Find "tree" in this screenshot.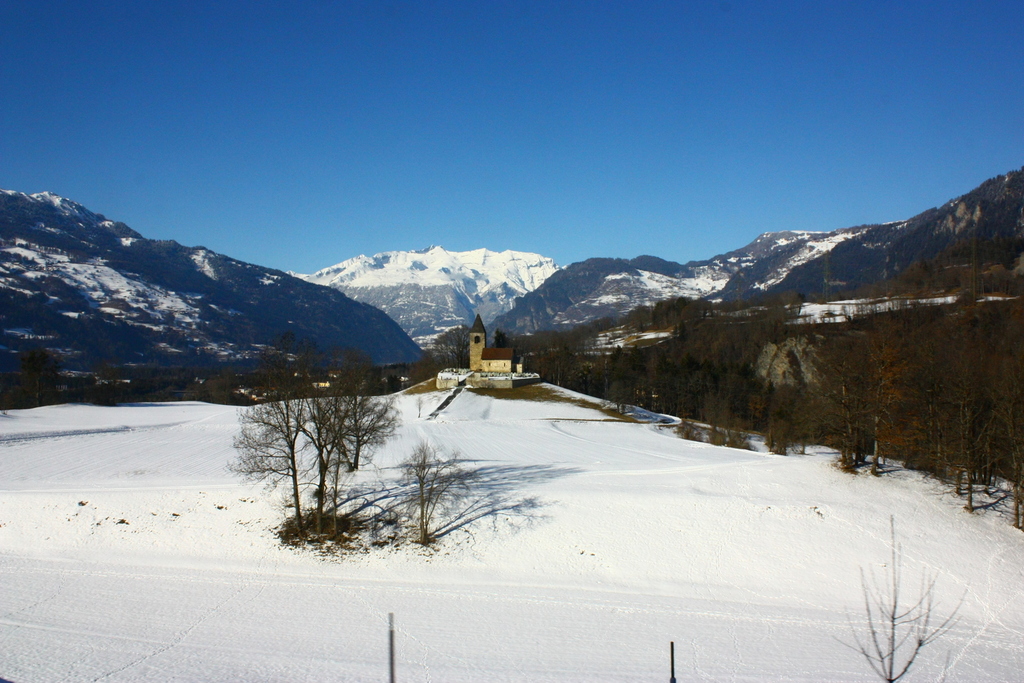
The bounding box for "tree" is (x1=212, y1=332, x2=332, y2=540).
